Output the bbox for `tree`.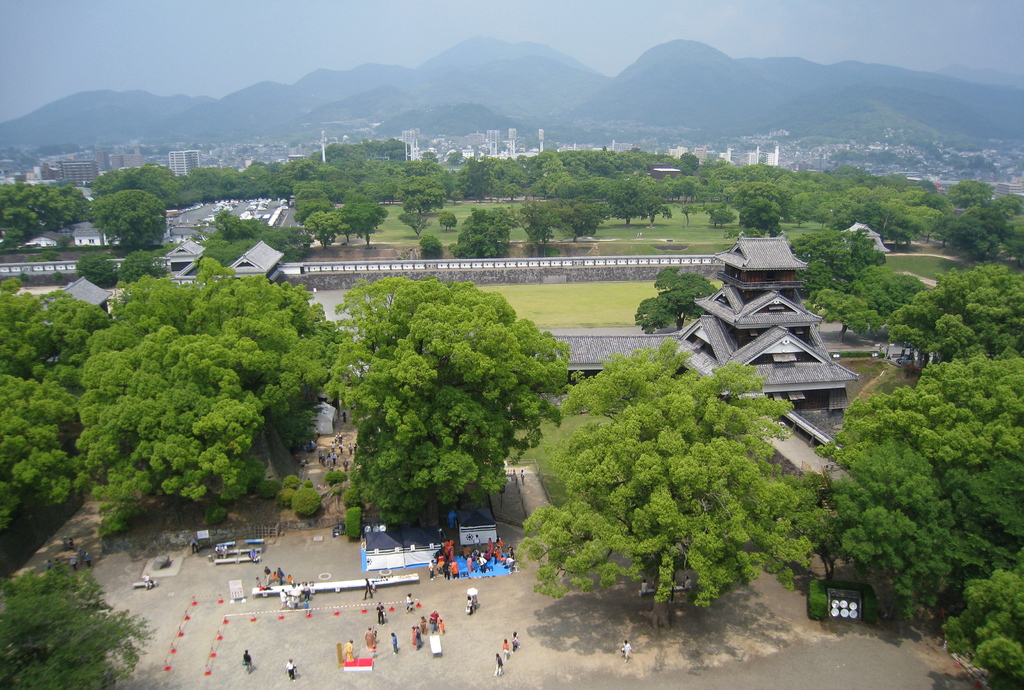
BBox(322, 278, 449, 352).
